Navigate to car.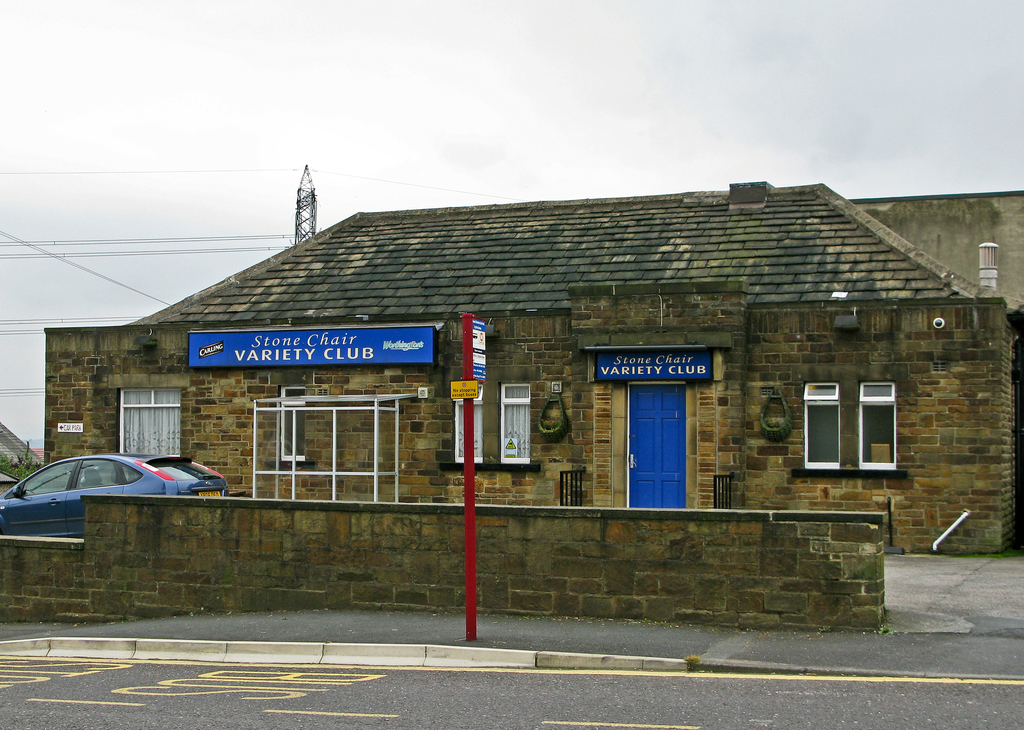
Navigation target: [0, 448, 251, 518].
